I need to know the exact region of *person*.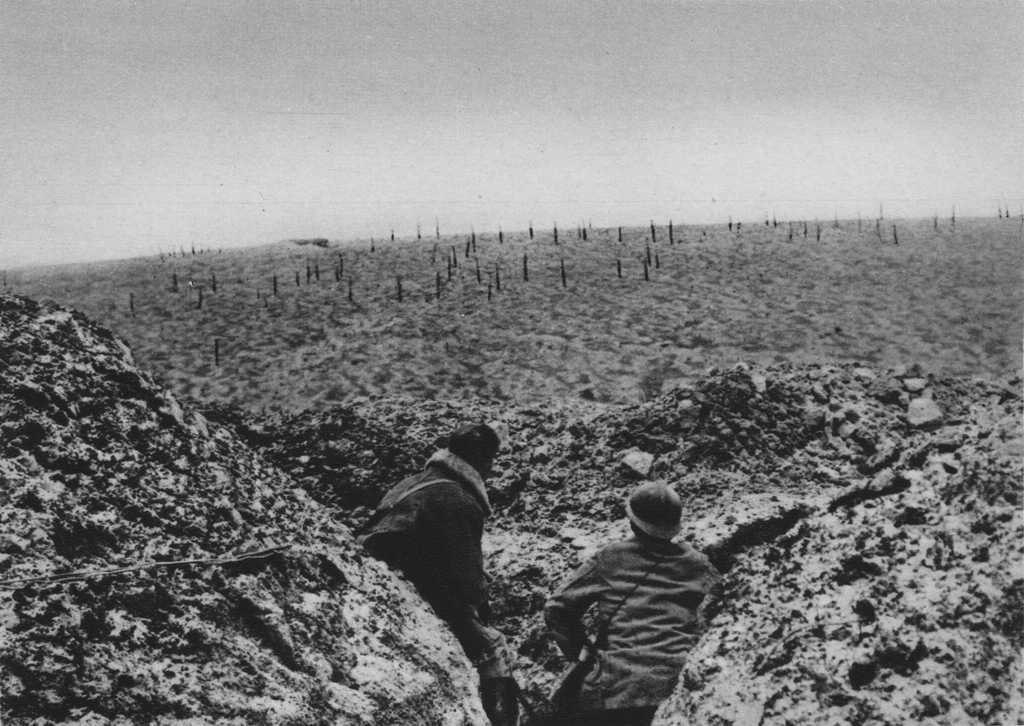
Region: (550, 461, 714, 707).
